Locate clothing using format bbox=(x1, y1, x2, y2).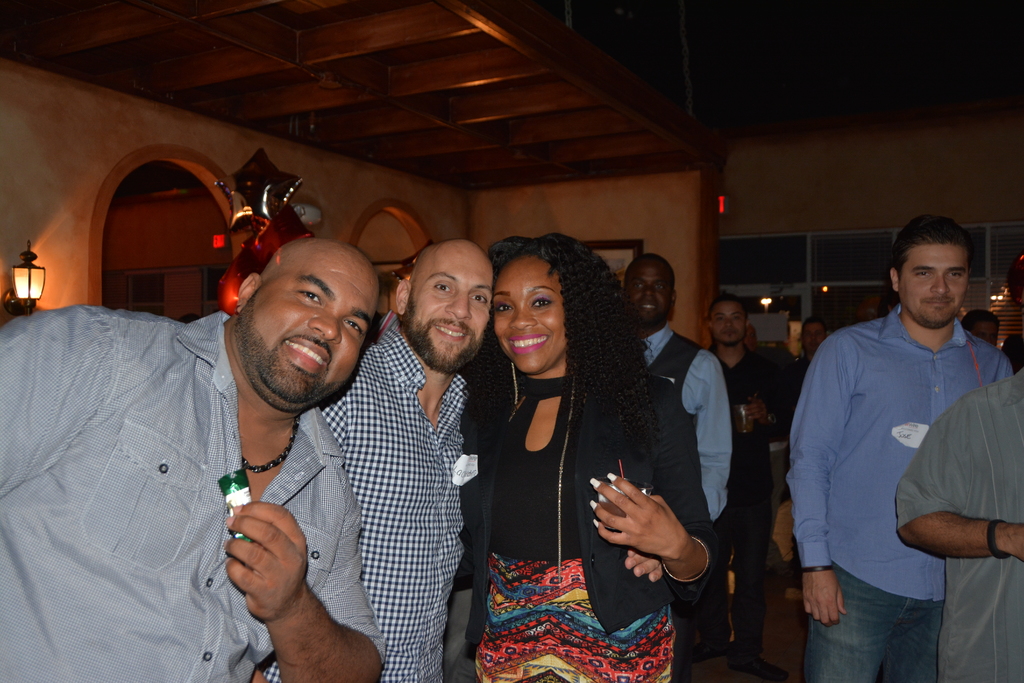
bbox=(691, 342, 776, 682).
